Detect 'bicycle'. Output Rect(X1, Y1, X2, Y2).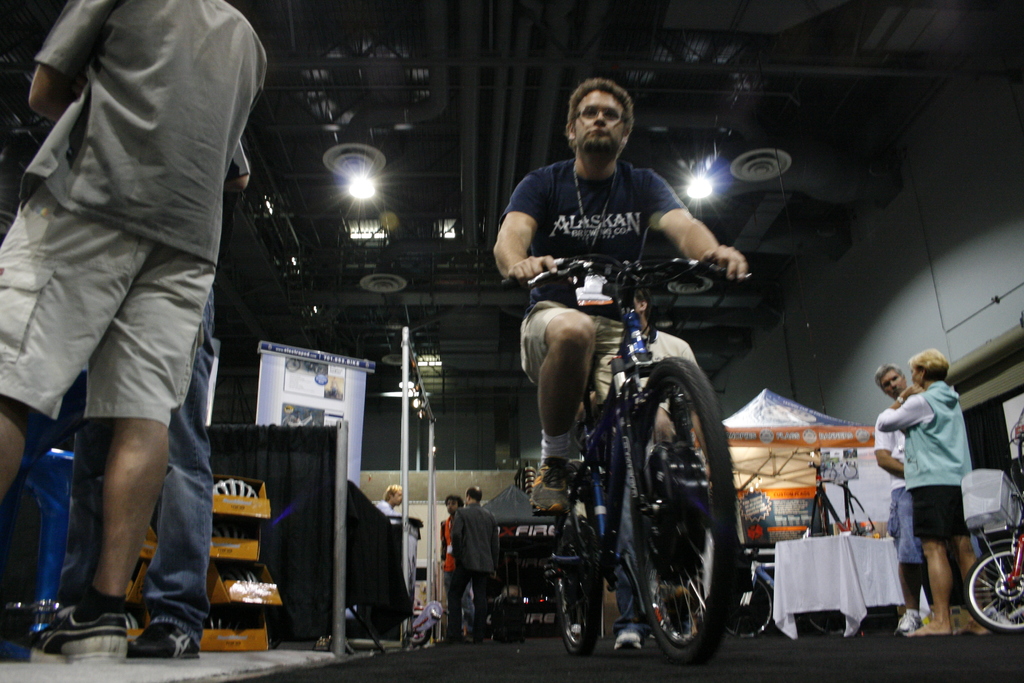
Rect(721, 539, 853, 641).
